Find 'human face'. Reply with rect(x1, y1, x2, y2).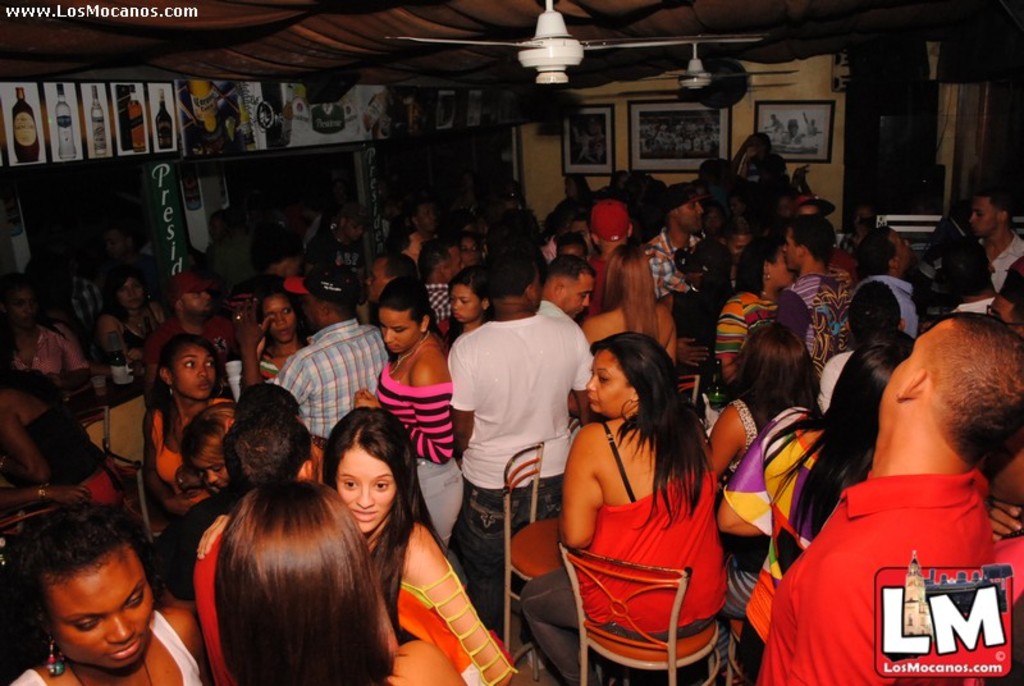
rect(58, 563, 155, 672).
